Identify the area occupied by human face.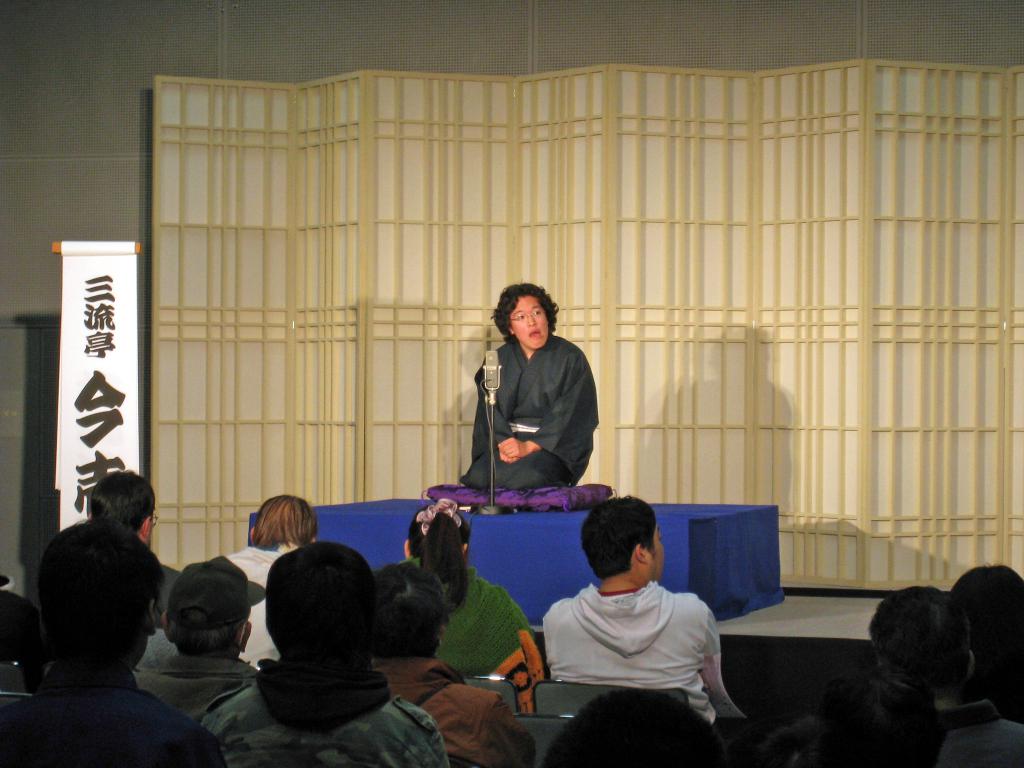
Area: 508,294,549,347.
